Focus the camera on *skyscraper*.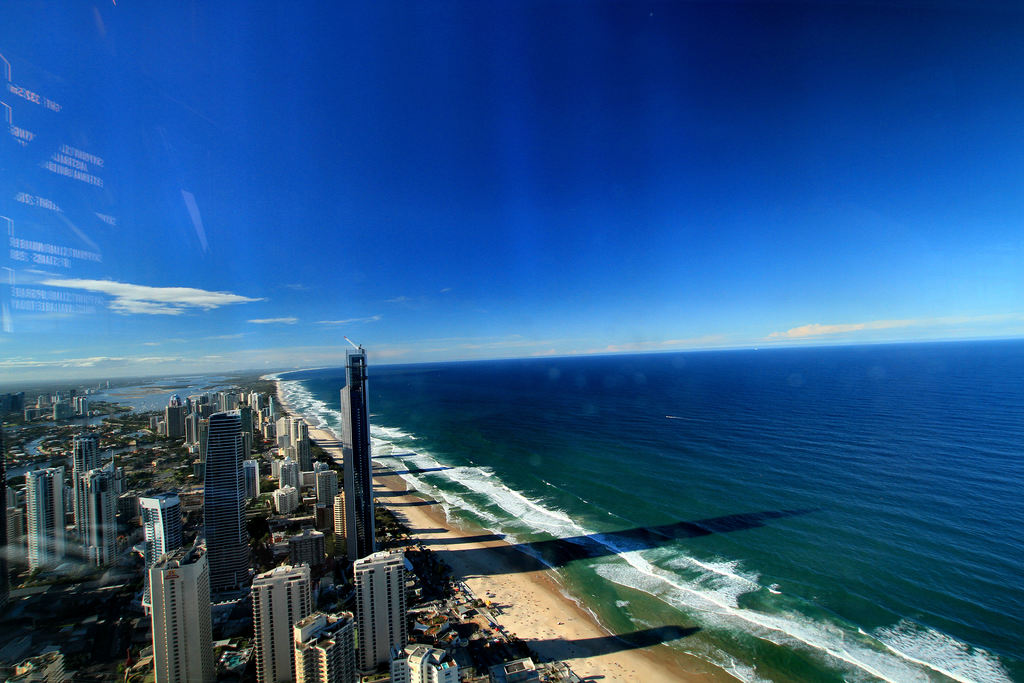
Focus region: (172, 388, 213, 465).
